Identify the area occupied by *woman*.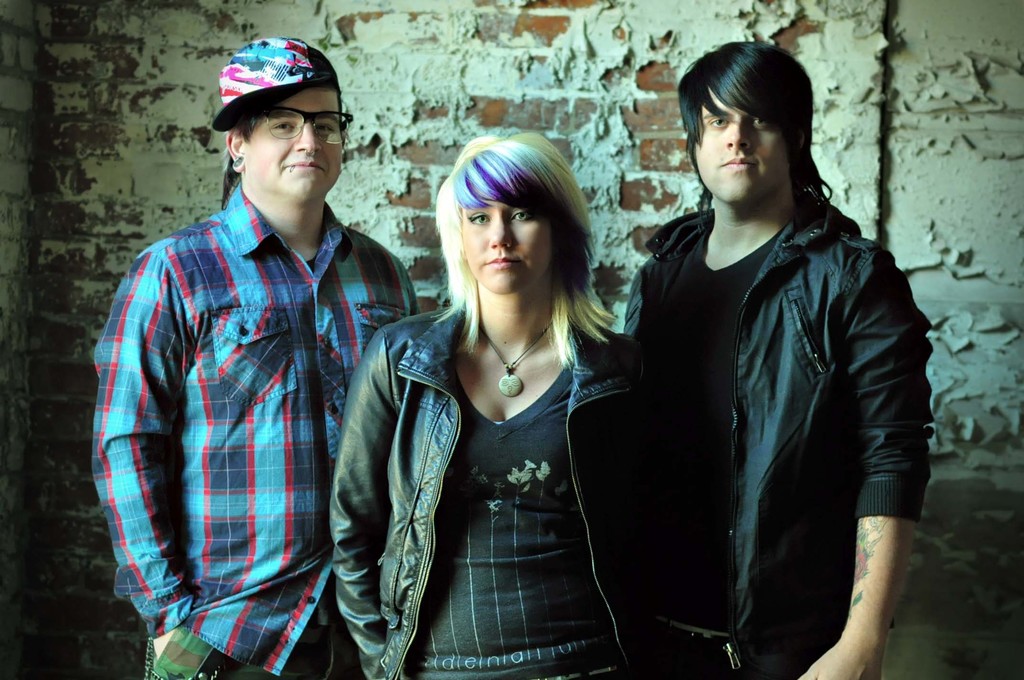
Area: <bbox>309, 129, 675, 678</bbox>.
